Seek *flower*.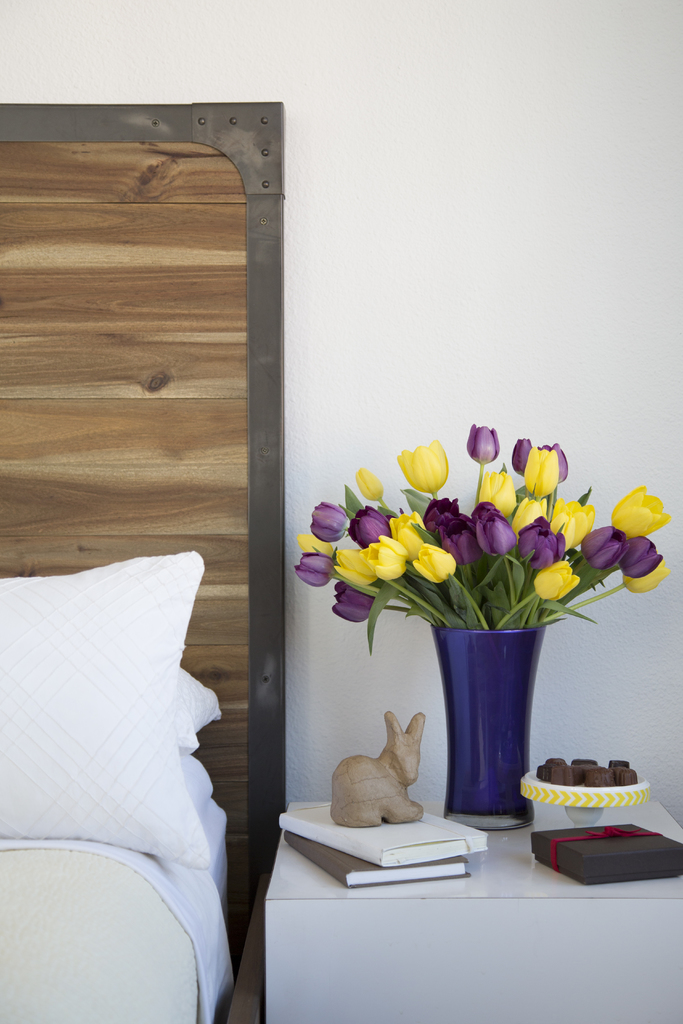
(551, 499, 591, 548).
